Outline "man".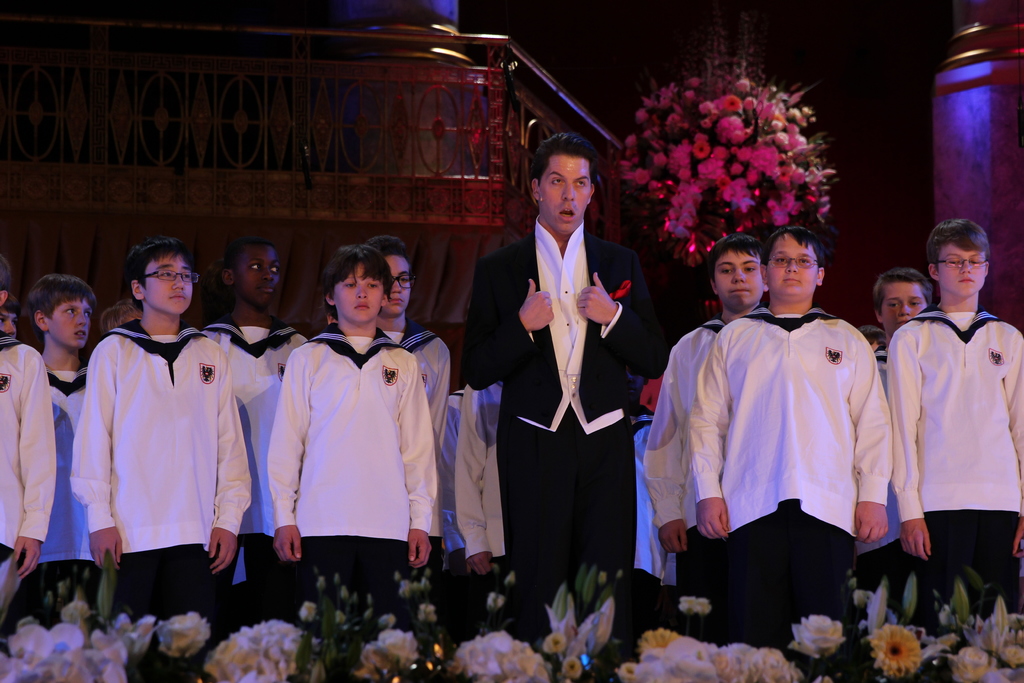
Outline: [505, 122, 647, 664].
